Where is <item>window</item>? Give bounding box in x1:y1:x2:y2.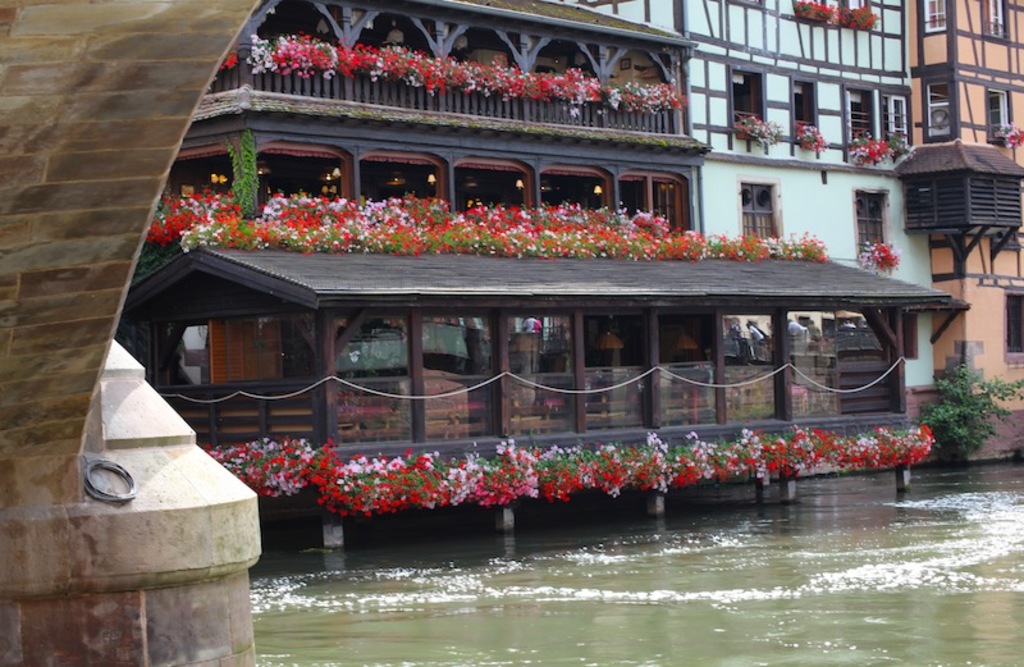
858:191:887:250.
